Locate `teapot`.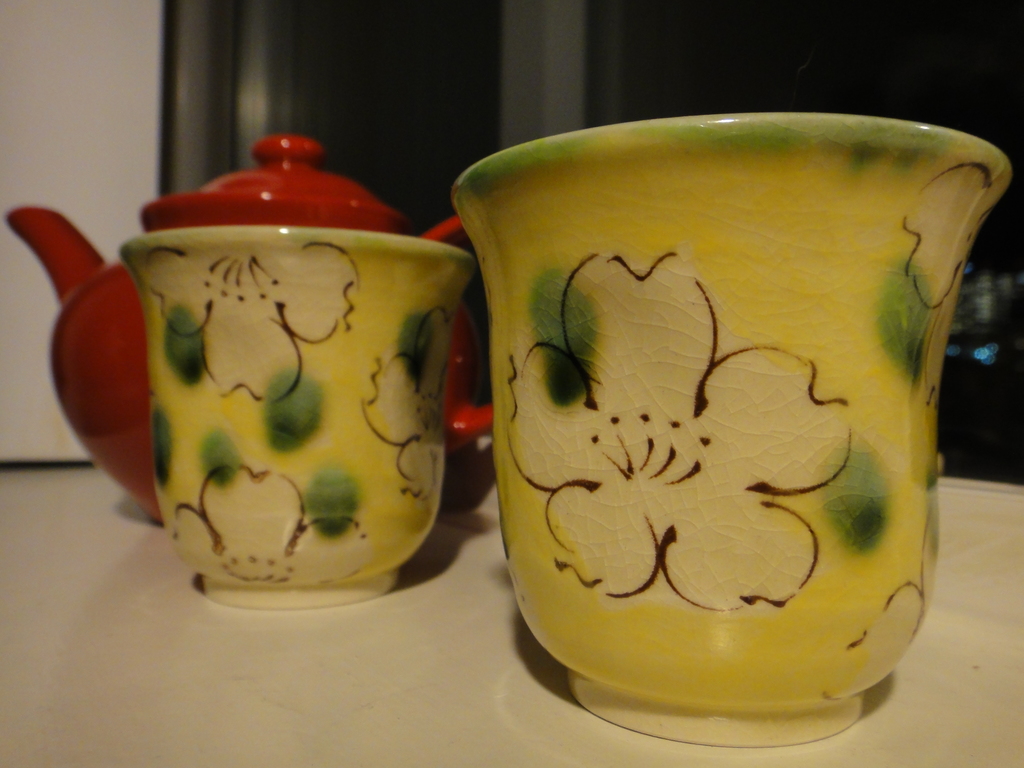
Bounding box: [left=1, top=134, right=493, bottom=523].
